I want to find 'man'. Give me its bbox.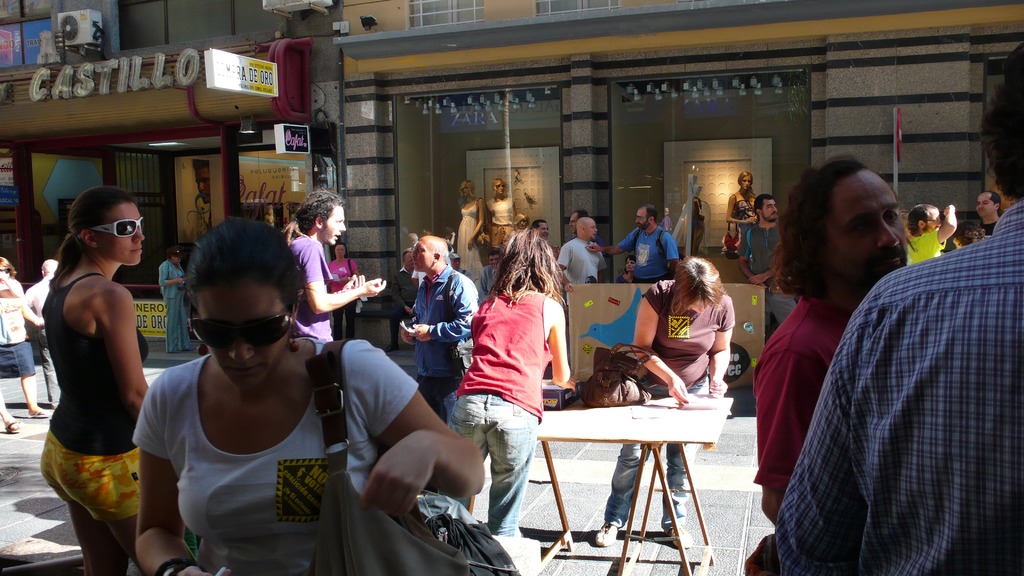
395:232:480:509.
